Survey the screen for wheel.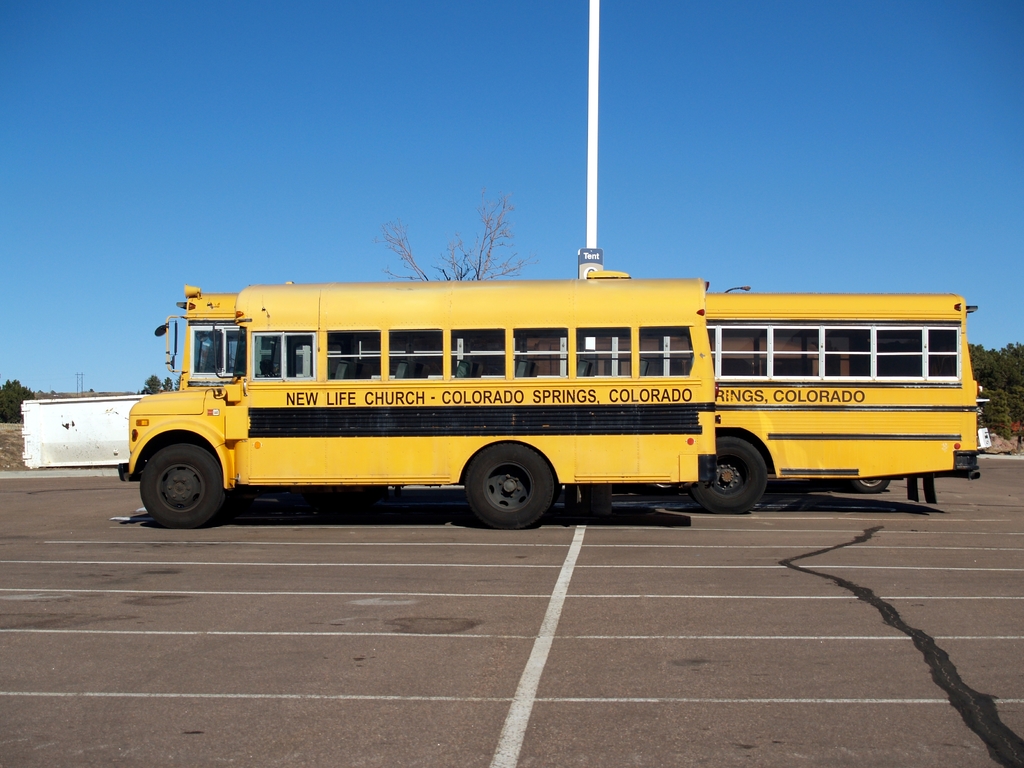
Survey found: 689/434/763/515.
